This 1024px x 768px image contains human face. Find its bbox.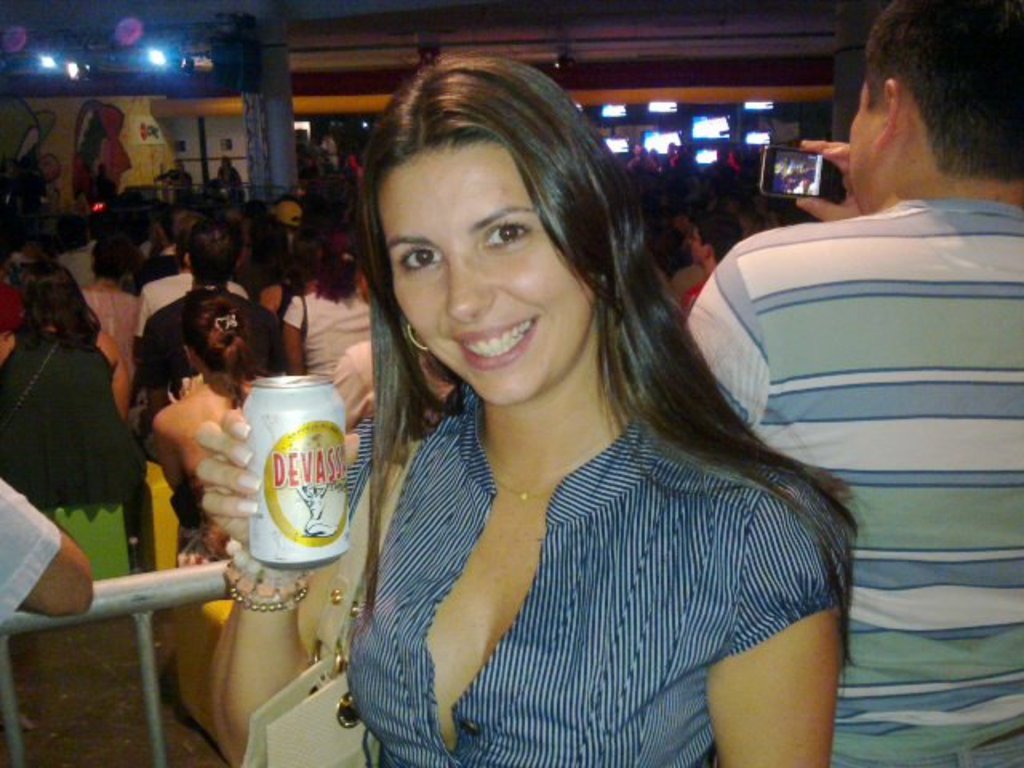
685,227,704,261.
